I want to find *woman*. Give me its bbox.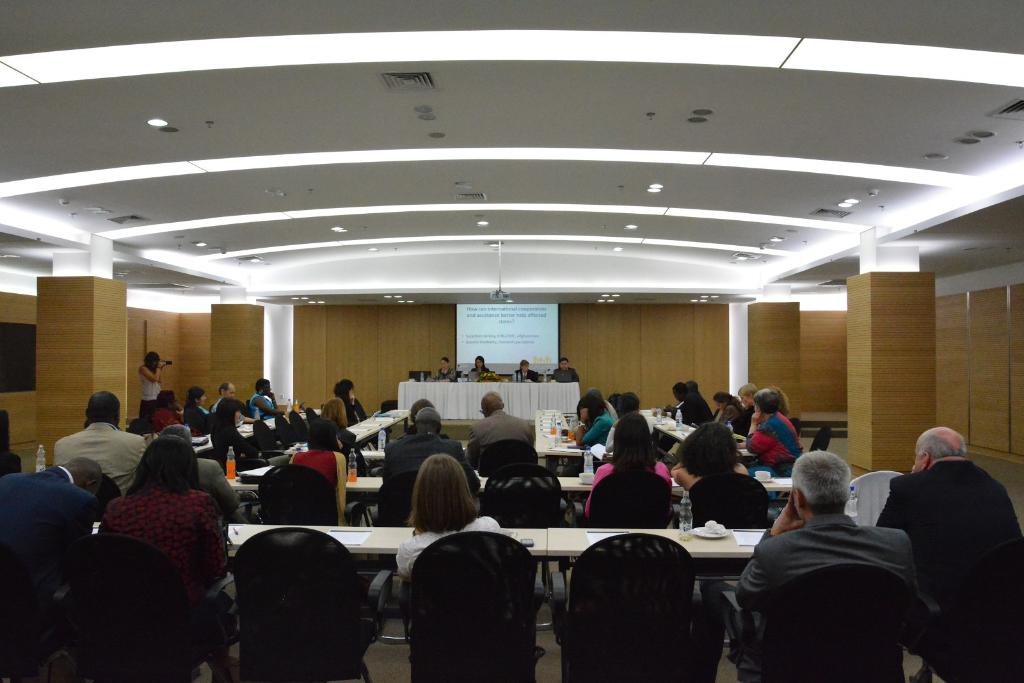
bbox=[319, 395, 356, 462].
